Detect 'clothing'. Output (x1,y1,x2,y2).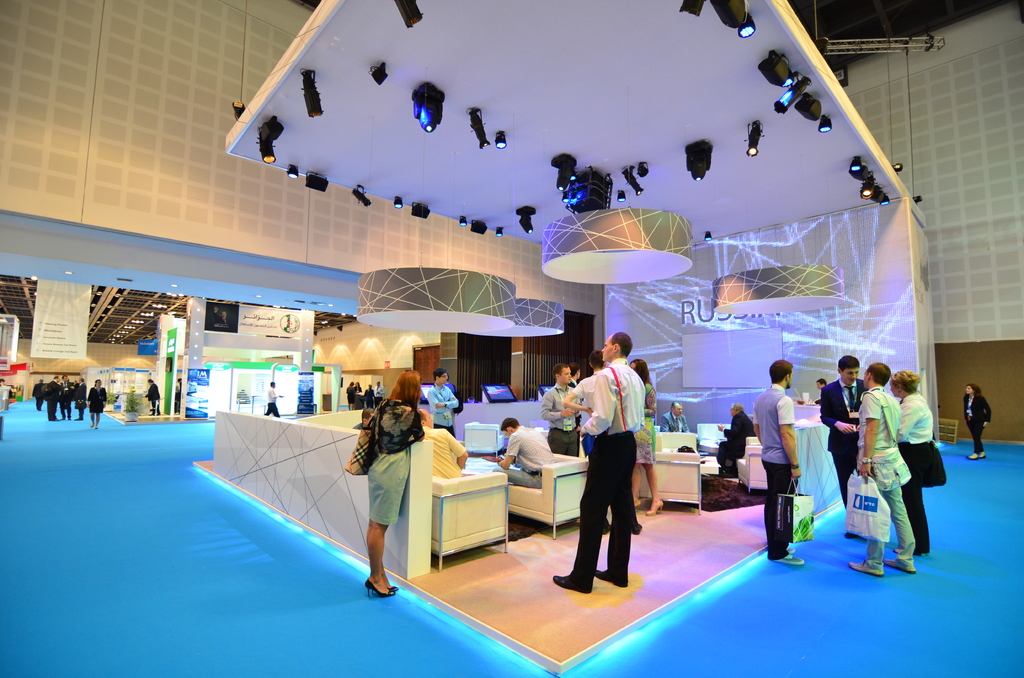
(79,386,83,408).
